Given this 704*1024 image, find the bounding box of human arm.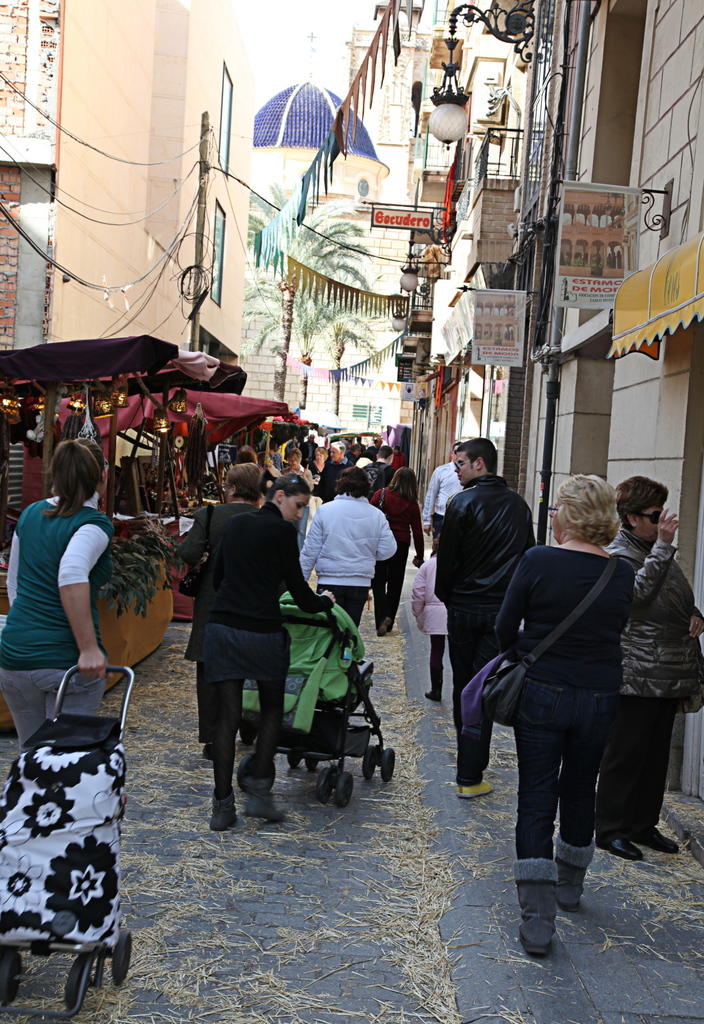
377, 527, 405, 556.
